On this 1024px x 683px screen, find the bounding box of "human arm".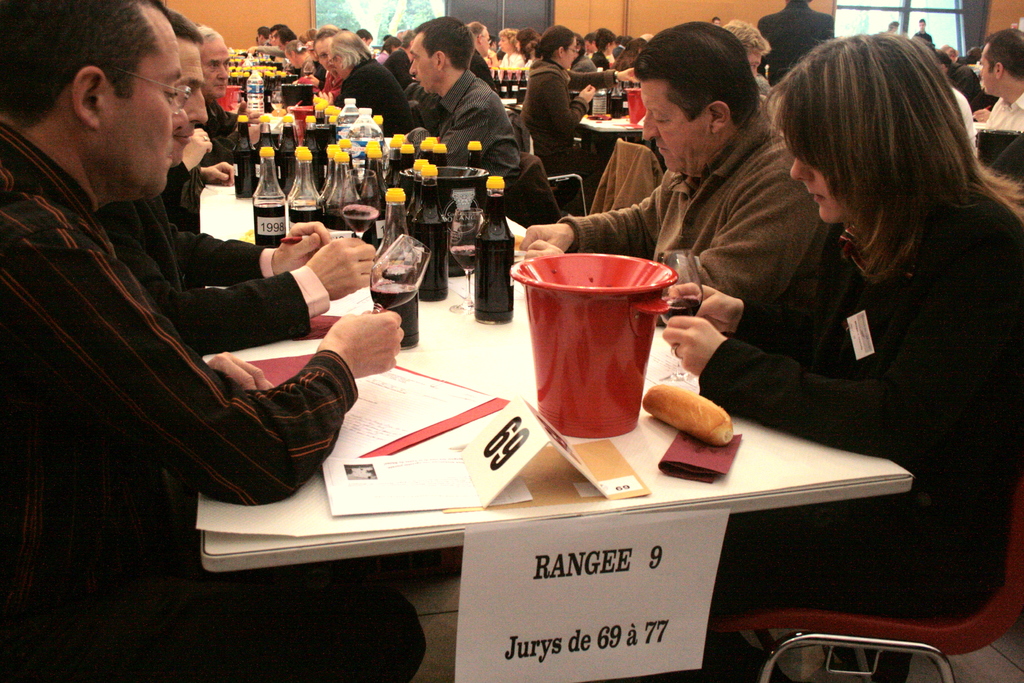
Bounding box: (316,73,375,110).
